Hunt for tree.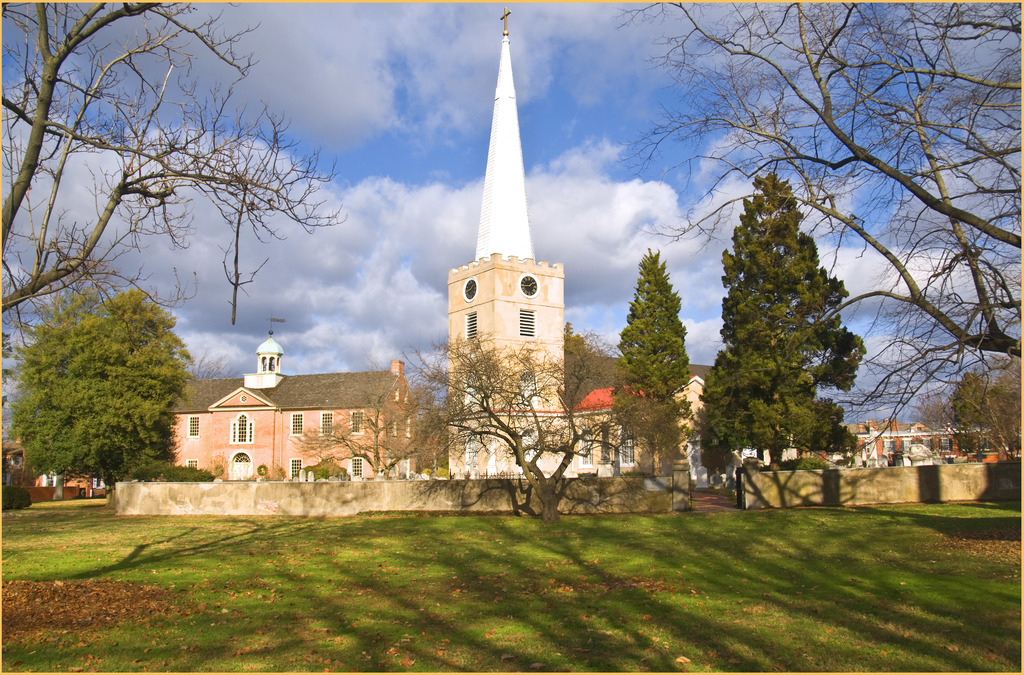
Hunted down at [x1=606, y1=0, x2=1022, y2=463].
